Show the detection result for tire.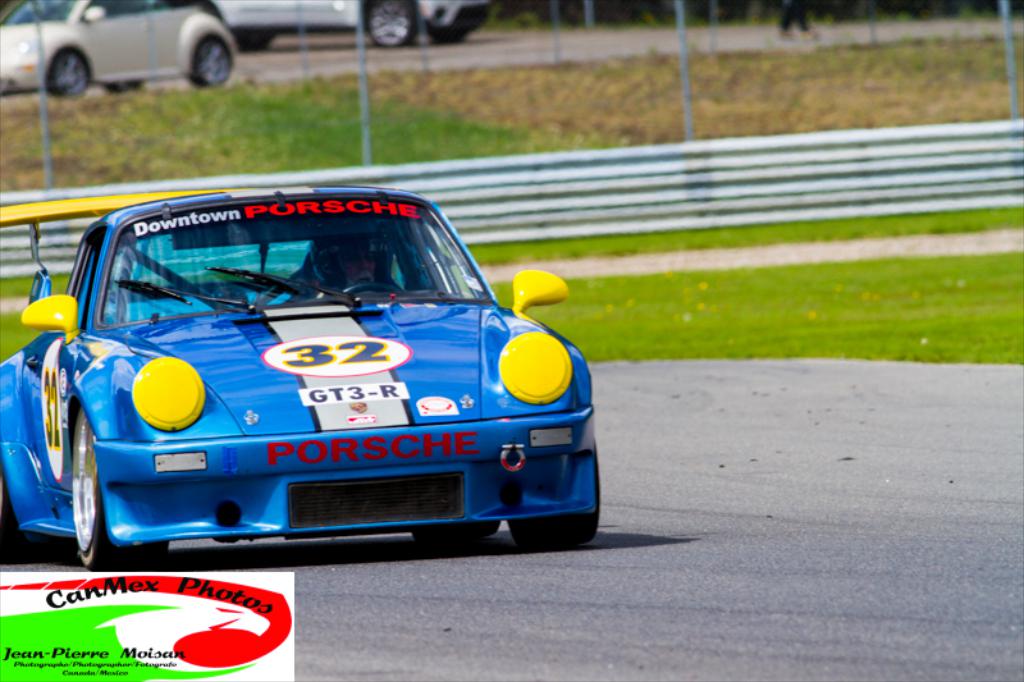
[360,0,419,51].
